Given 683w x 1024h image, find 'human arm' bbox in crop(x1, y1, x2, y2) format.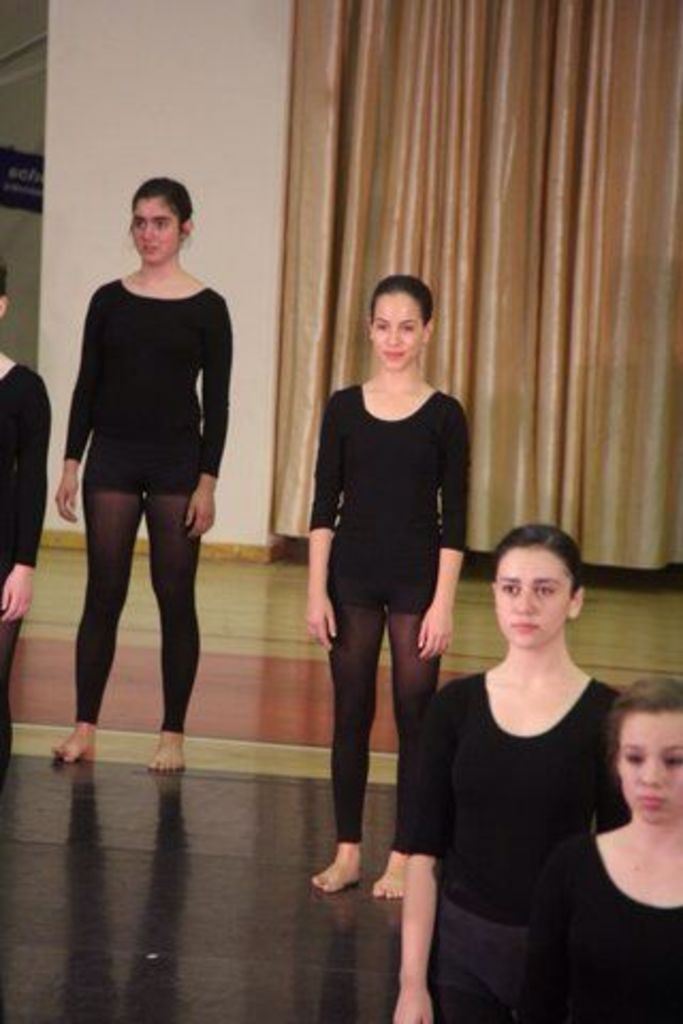
crop(0, 358, 51, 629).
